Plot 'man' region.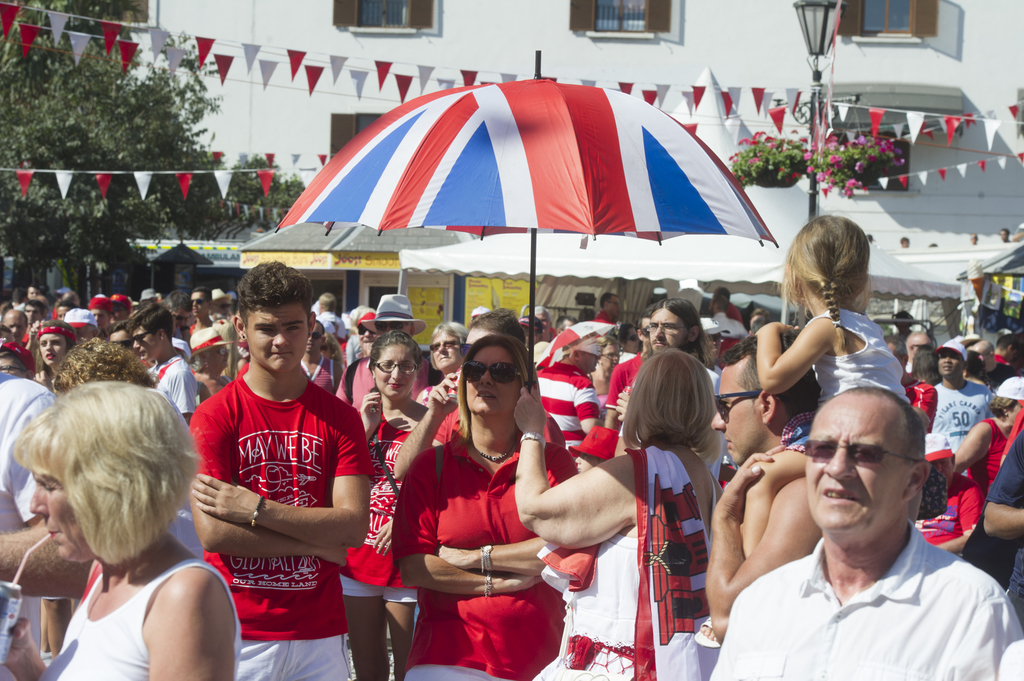
Plotted at 339 291 426 417.
